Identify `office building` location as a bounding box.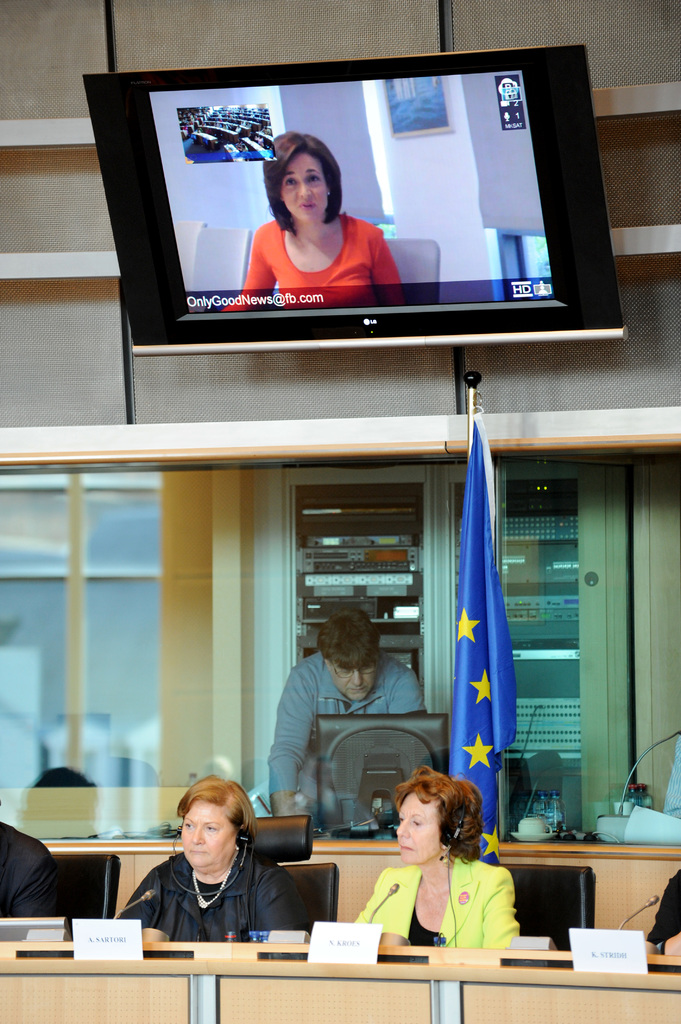
(x1=33, y1=193, x2=641, y2=1023).
